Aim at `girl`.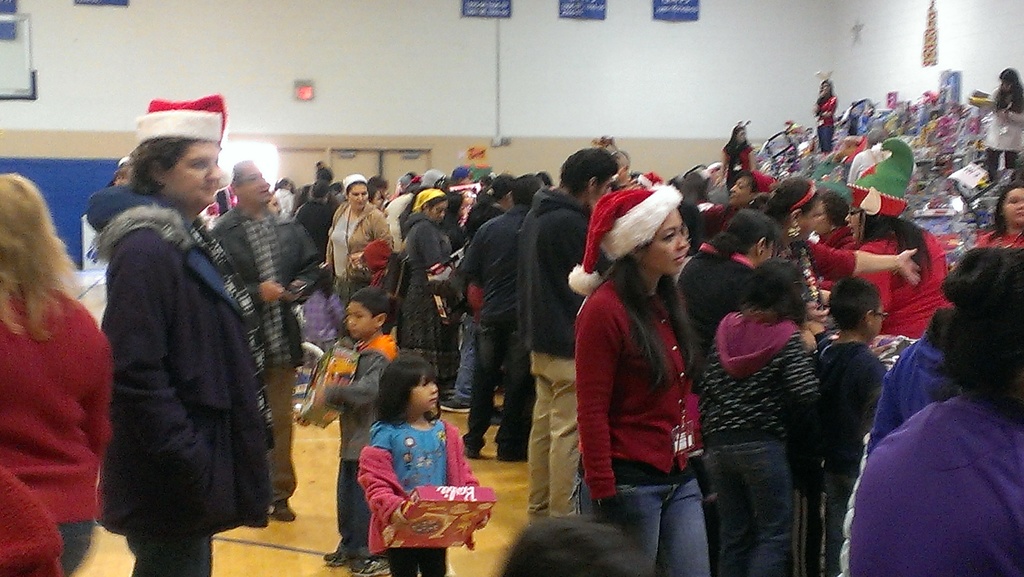
Aimed at (x1=358, y1=356, x2=489, y2=576).
